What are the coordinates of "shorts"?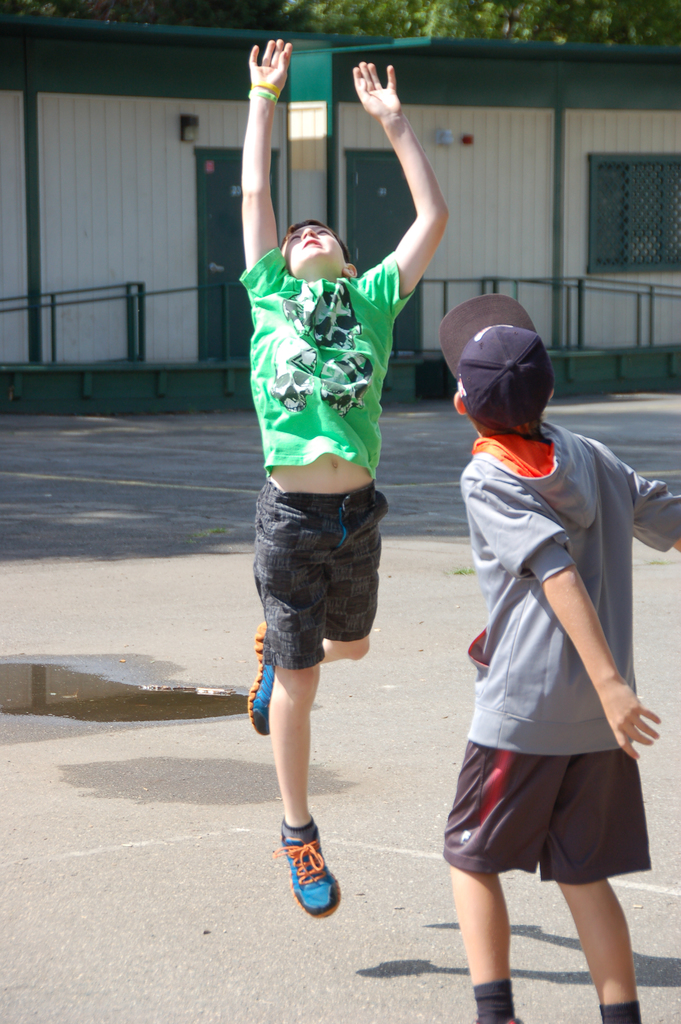
select_region(463, 777, 658, 881).
